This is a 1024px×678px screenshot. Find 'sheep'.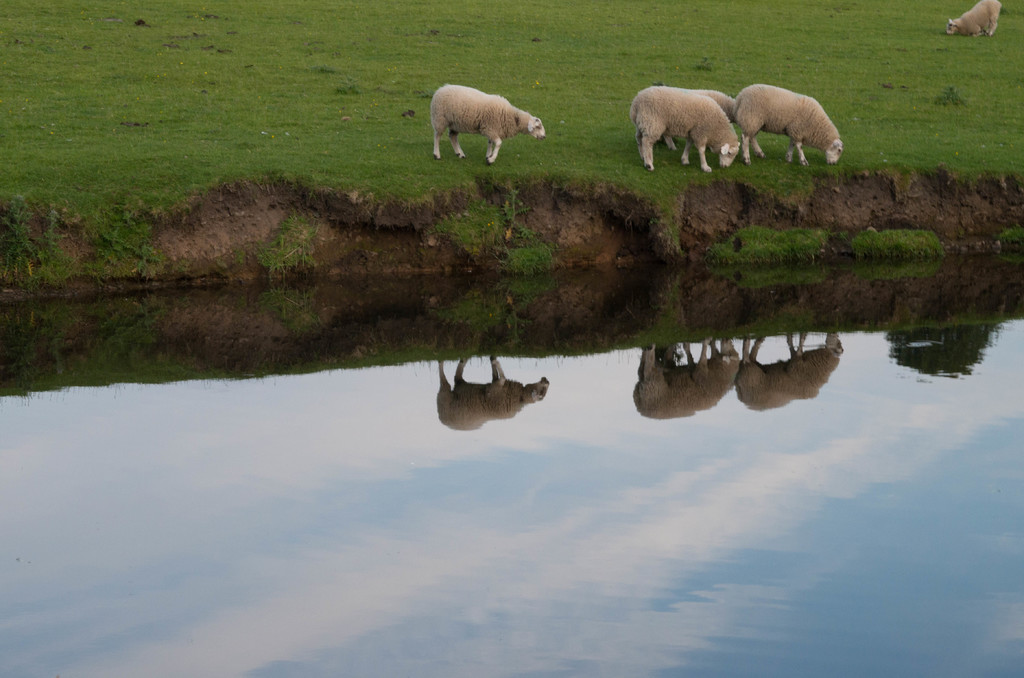
Bounding box: locate(628, 87, 741, 170).
